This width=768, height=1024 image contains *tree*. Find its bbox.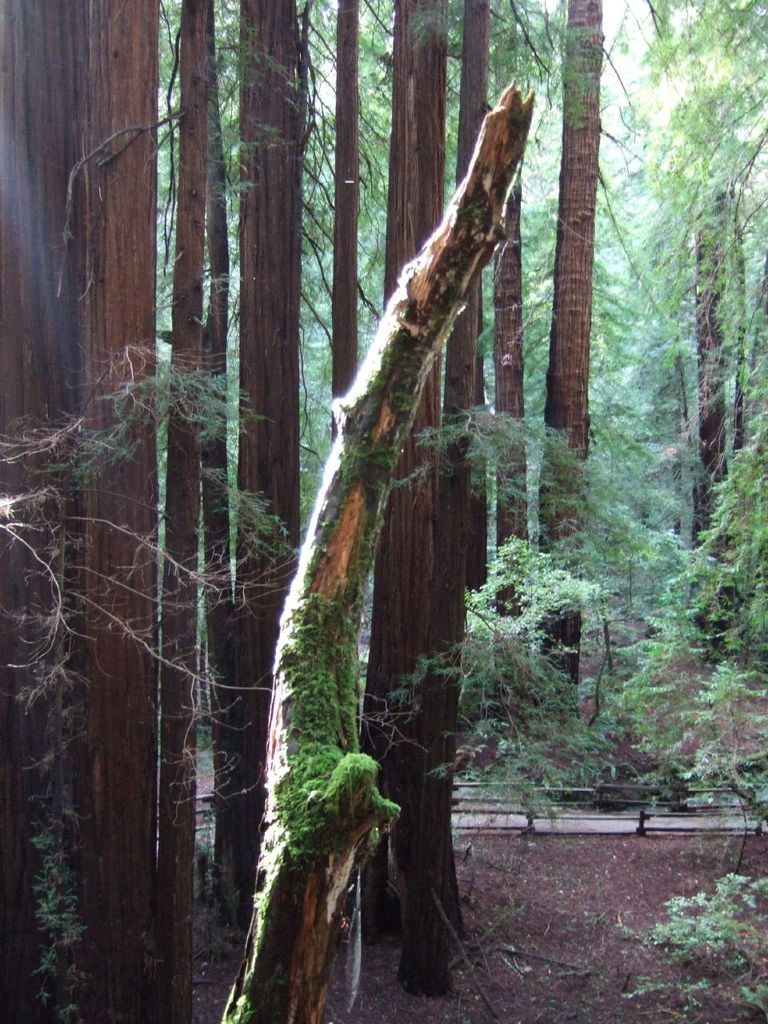
box(554, 0, 622, 754).
